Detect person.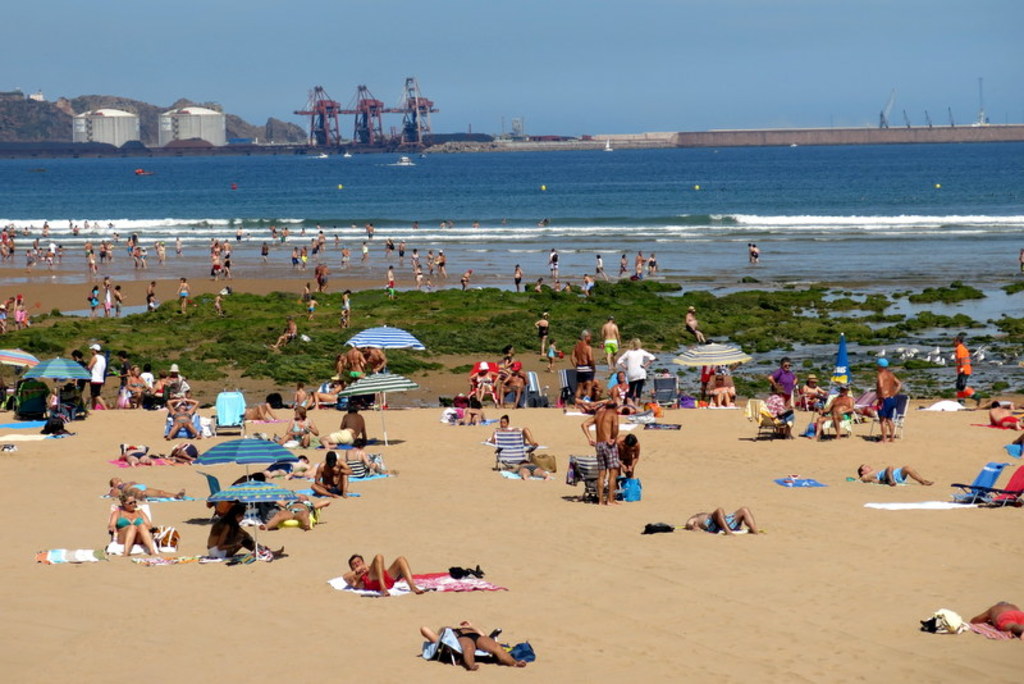
Detected at bbox=(104, 498, 156, 556).
